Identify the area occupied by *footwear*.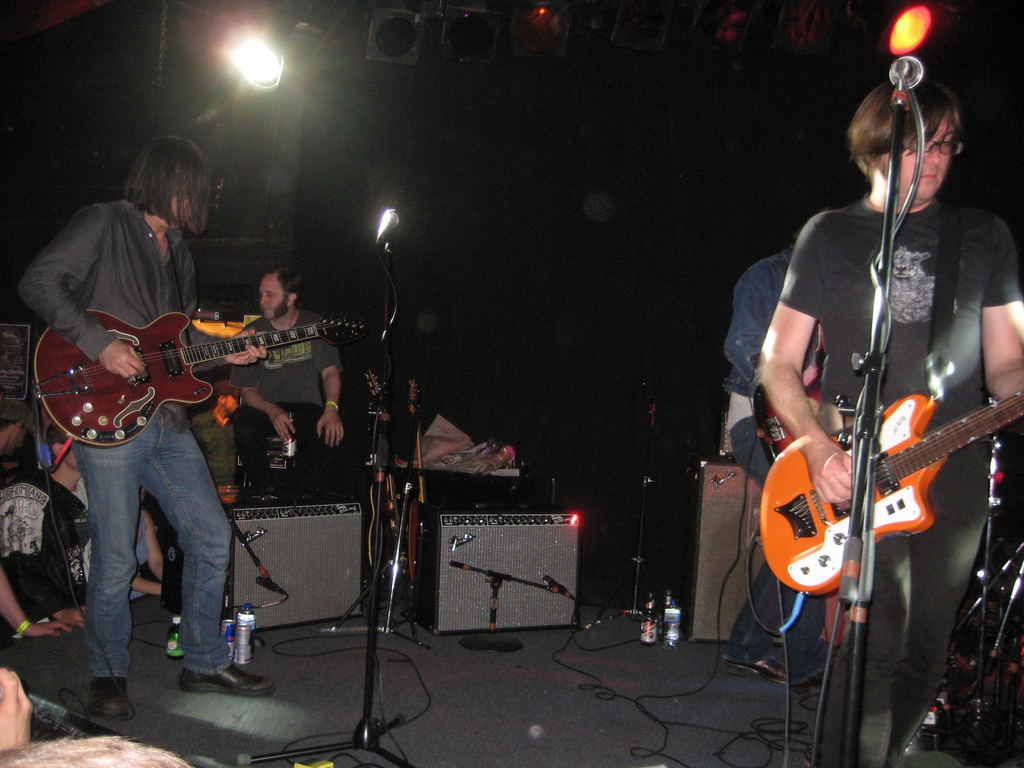
Area: detection(89, 678, 138, 717).
